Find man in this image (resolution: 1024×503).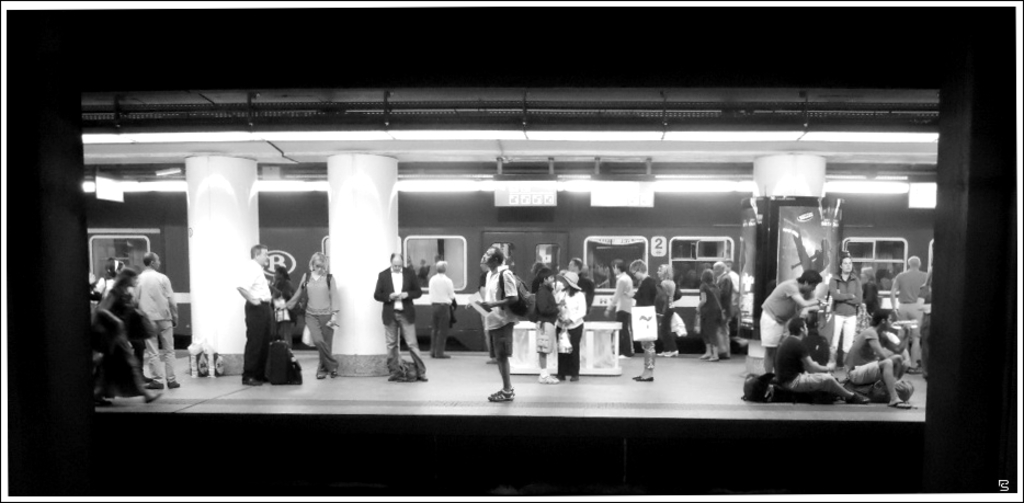
locate(458, 241, 524, 404).
